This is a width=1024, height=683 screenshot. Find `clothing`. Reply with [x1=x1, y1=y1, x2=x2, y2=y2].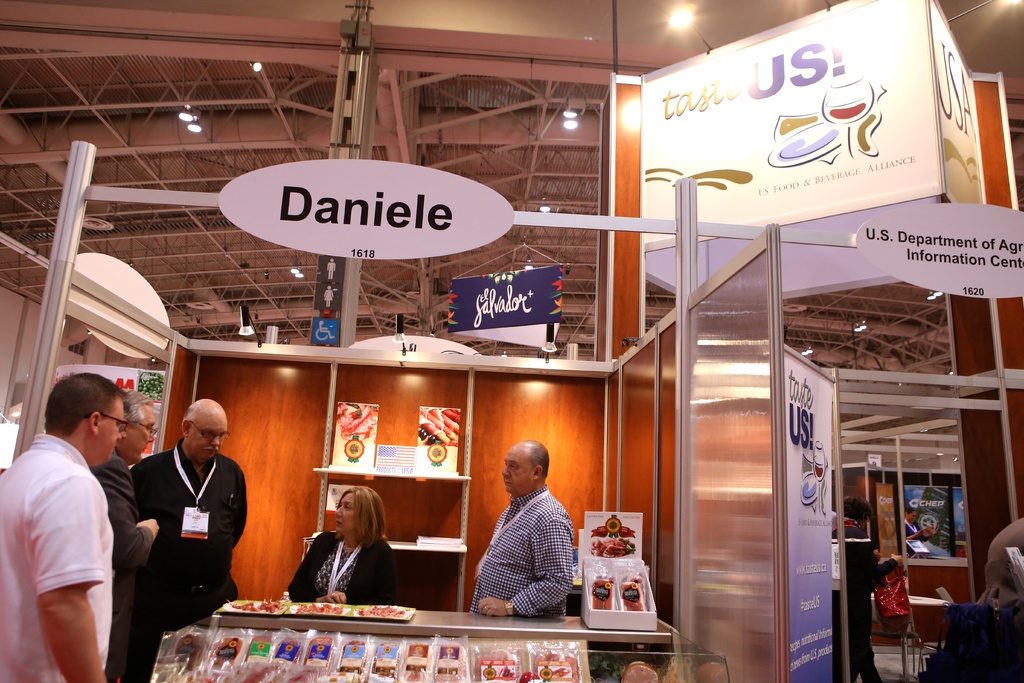
[x1=832, y1=520, x2=900, y2=682].
